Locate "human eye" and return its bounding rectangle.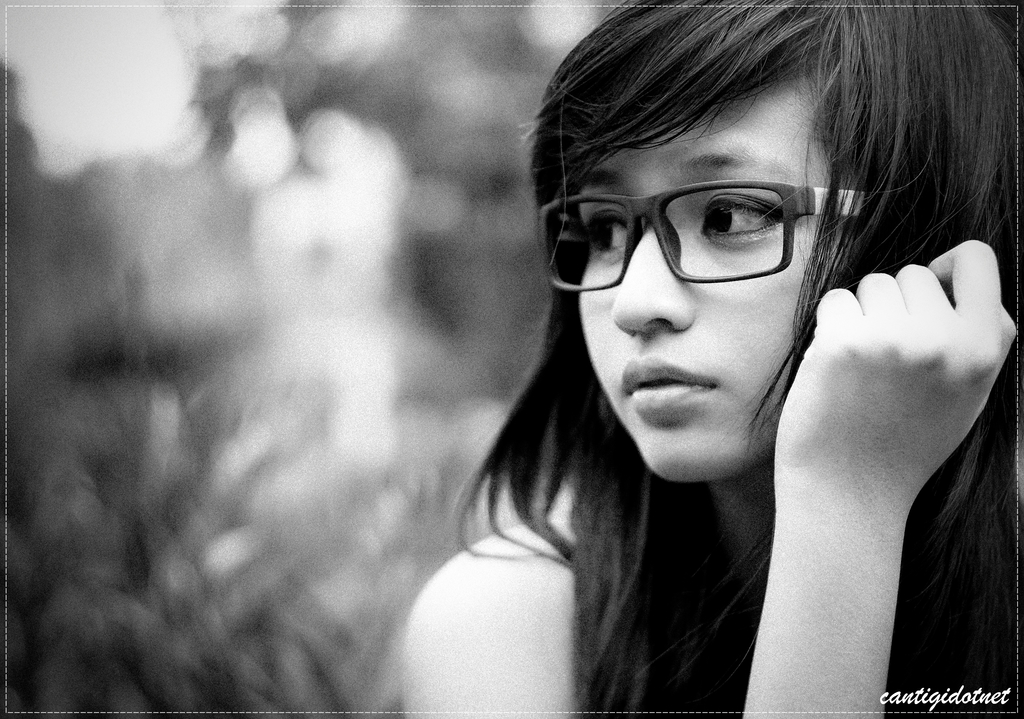
703,196,775,246.
